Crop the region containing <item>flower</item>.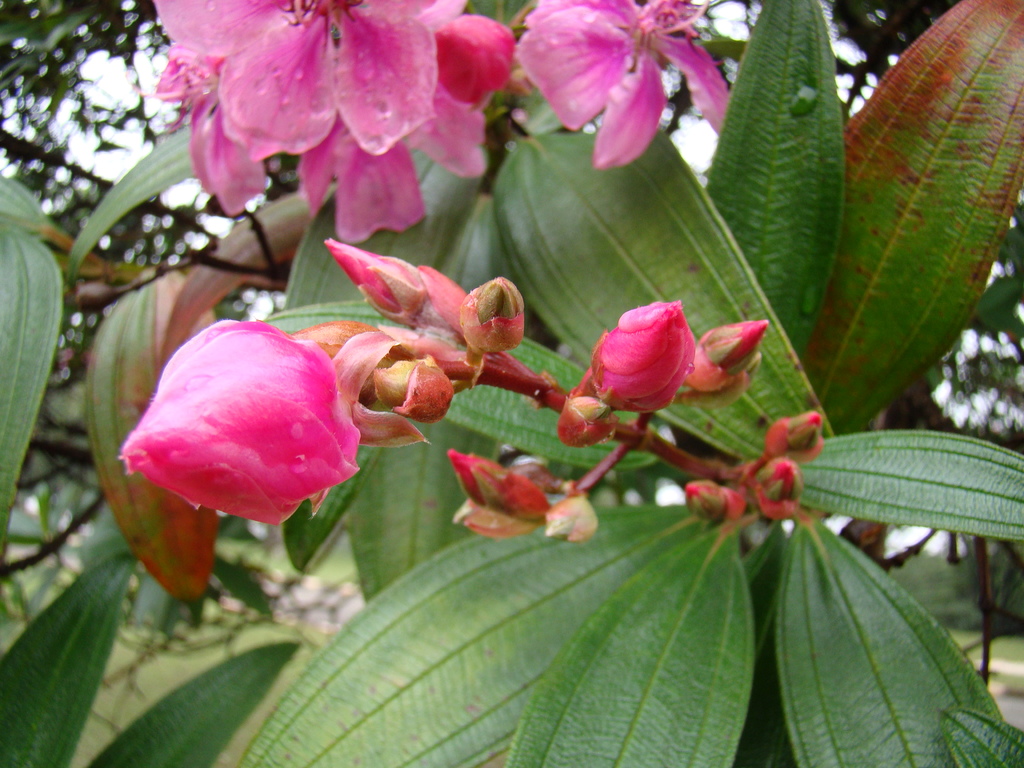
Crop region: bbox=(685, 483, 745, 525).
